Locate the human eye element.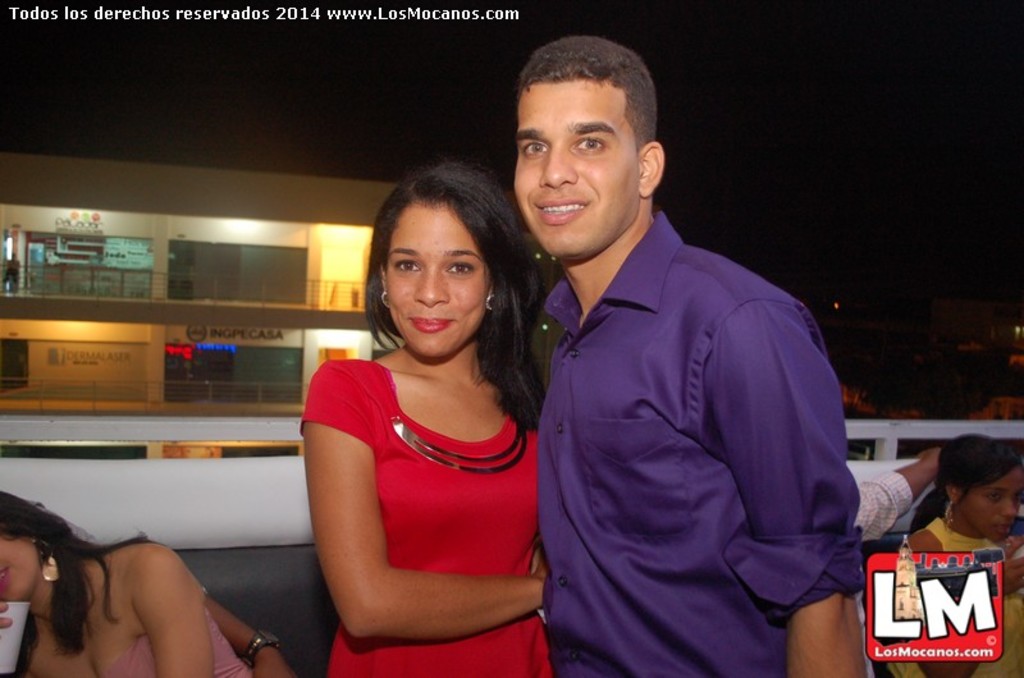
Element bbox: 393,258,422,275.
